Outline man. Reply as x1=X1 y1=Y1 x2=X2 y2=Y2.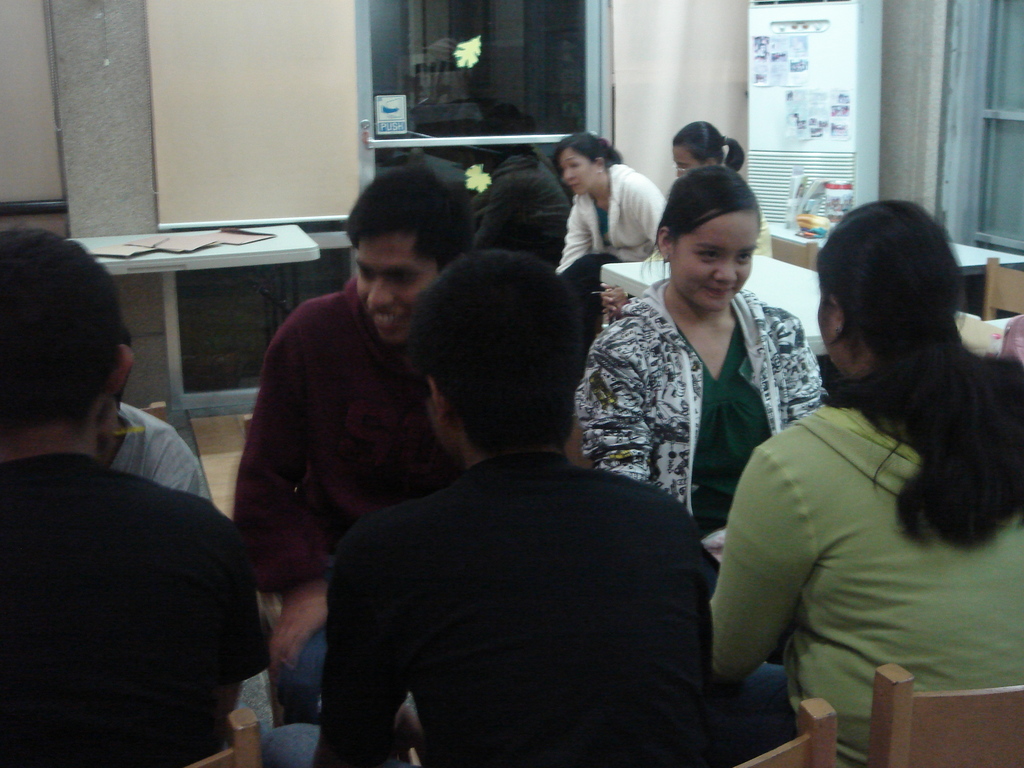
x1=228 y1=166 x2=481 y2=709.
